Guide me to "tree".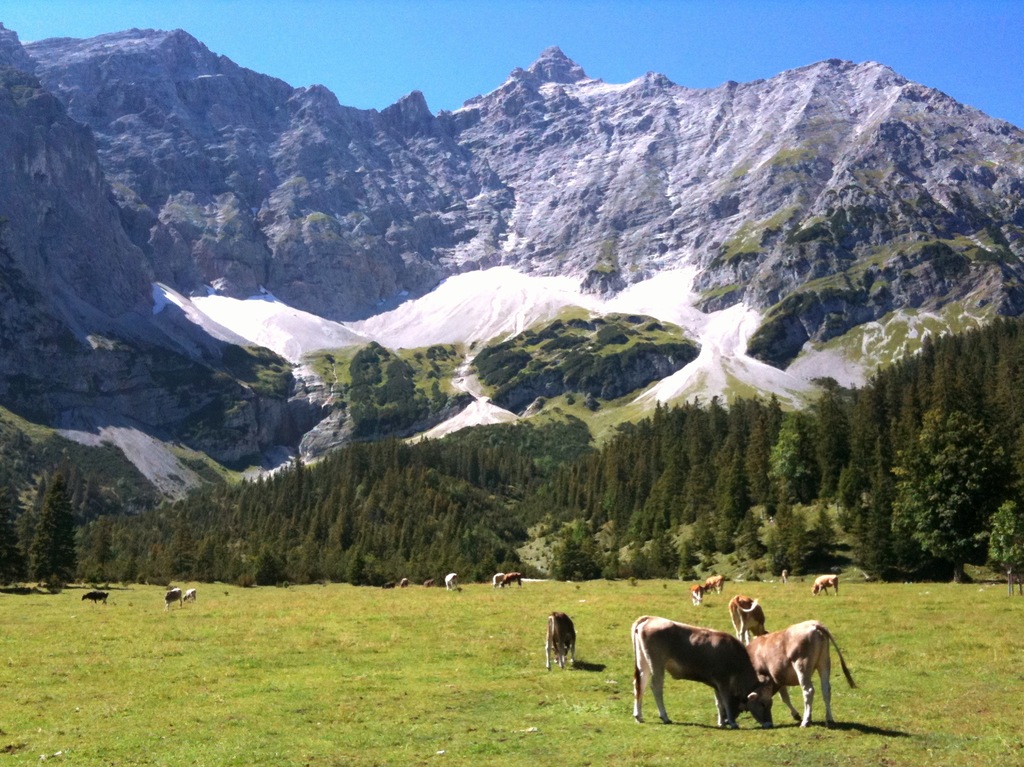
Guidance: x1=30, y1=473, x2=79, y2=595.
